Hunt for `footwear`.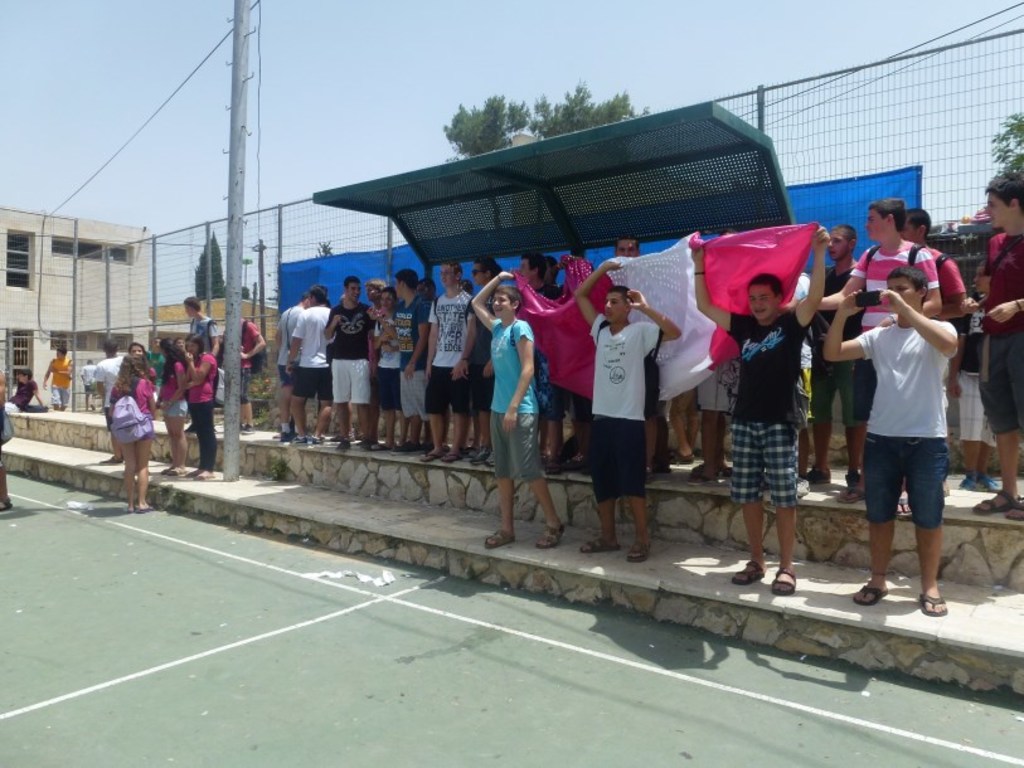
Hunted down at [447,452,460,462].
